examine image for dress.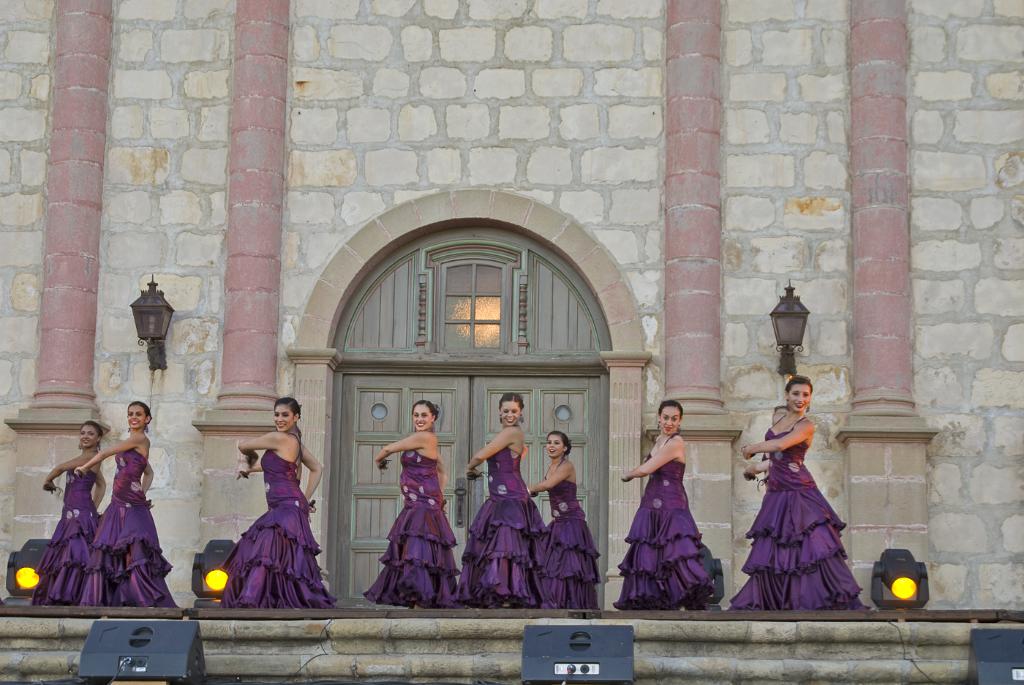
Examination result: rect(730, 416, 870, 610).
